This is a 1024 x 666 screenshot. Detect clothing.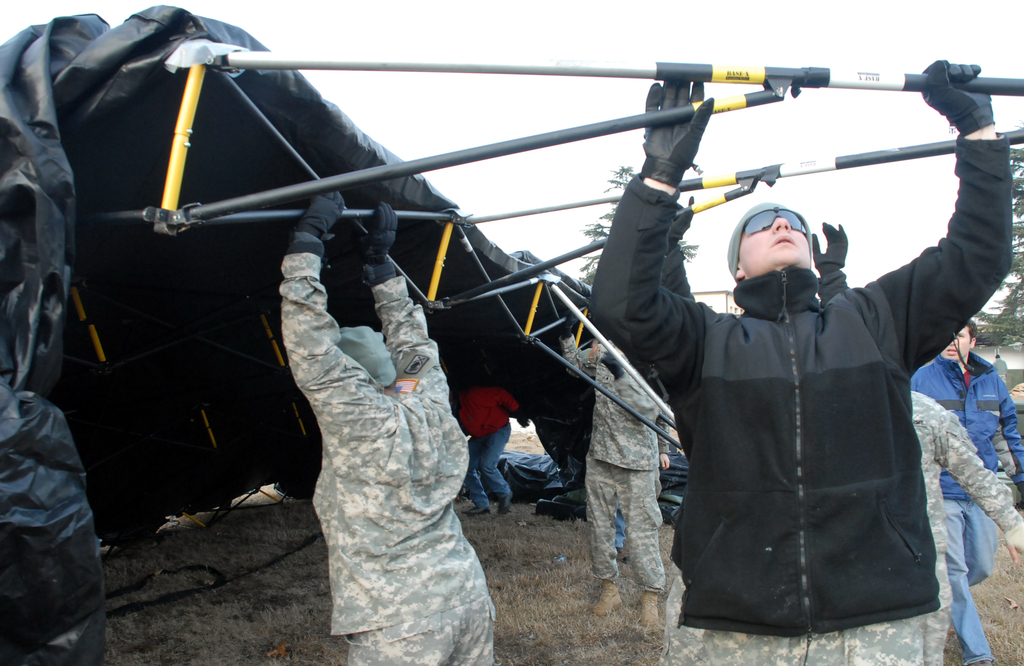
{"left": 588, "top": 133, "right": 1014, "bottom": 665}.
